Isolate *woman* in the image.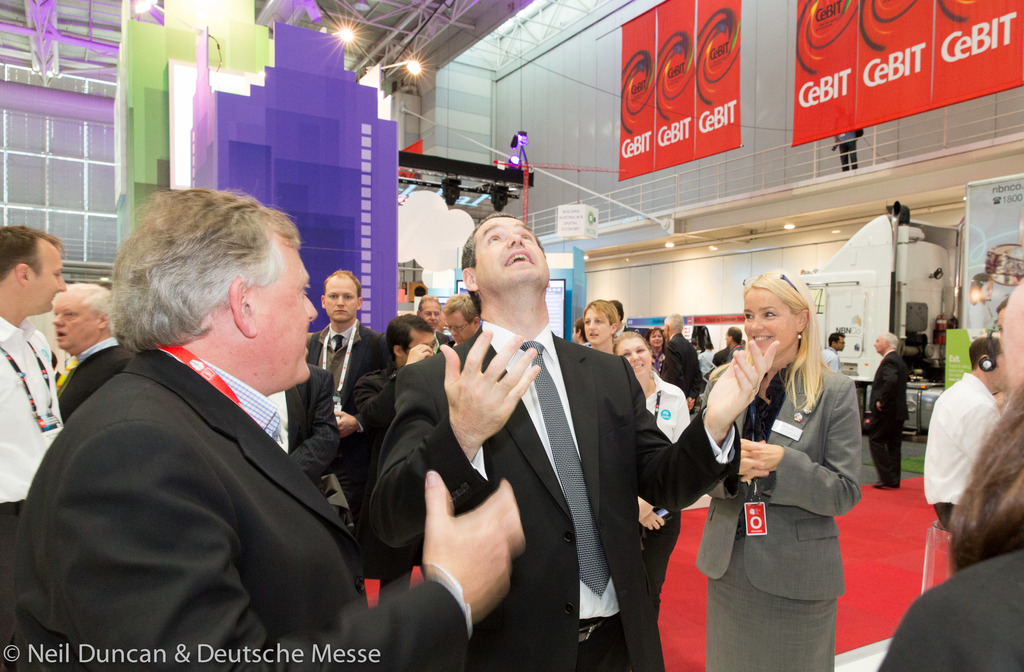
Isolated region: <box>673,265,872,671</box>.
